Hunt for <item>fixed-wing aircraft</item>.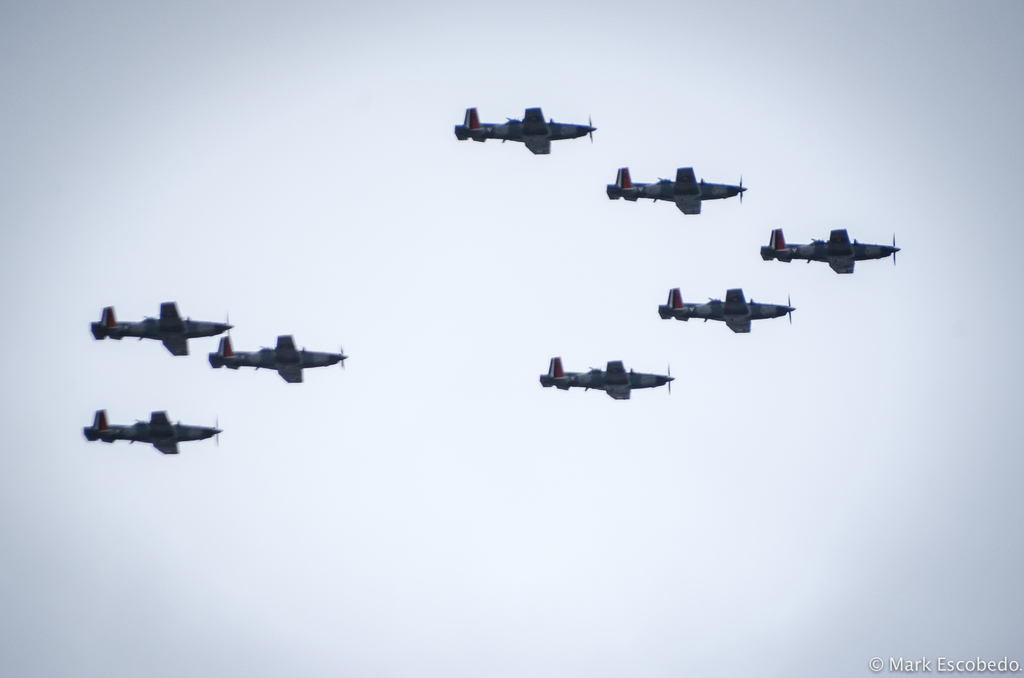
Hunted down at bbox=[754, 224, 899, 278].
